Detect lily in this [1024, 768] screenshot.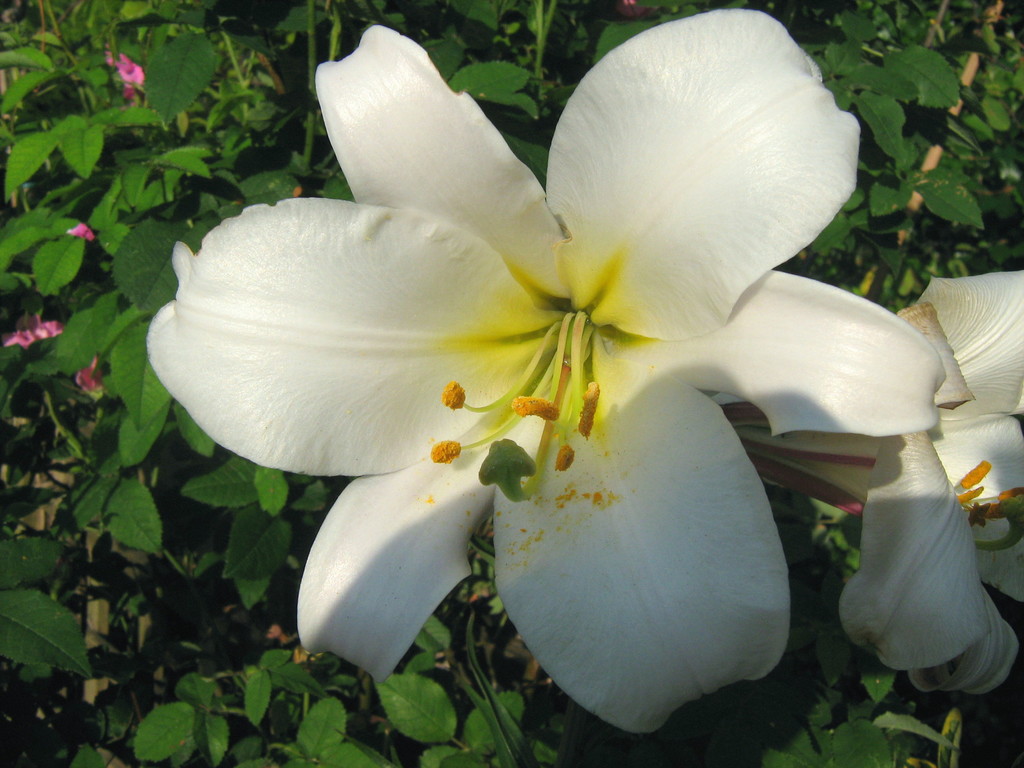
Detection: [x1=147, y1=6, x2=948, y2=735].
